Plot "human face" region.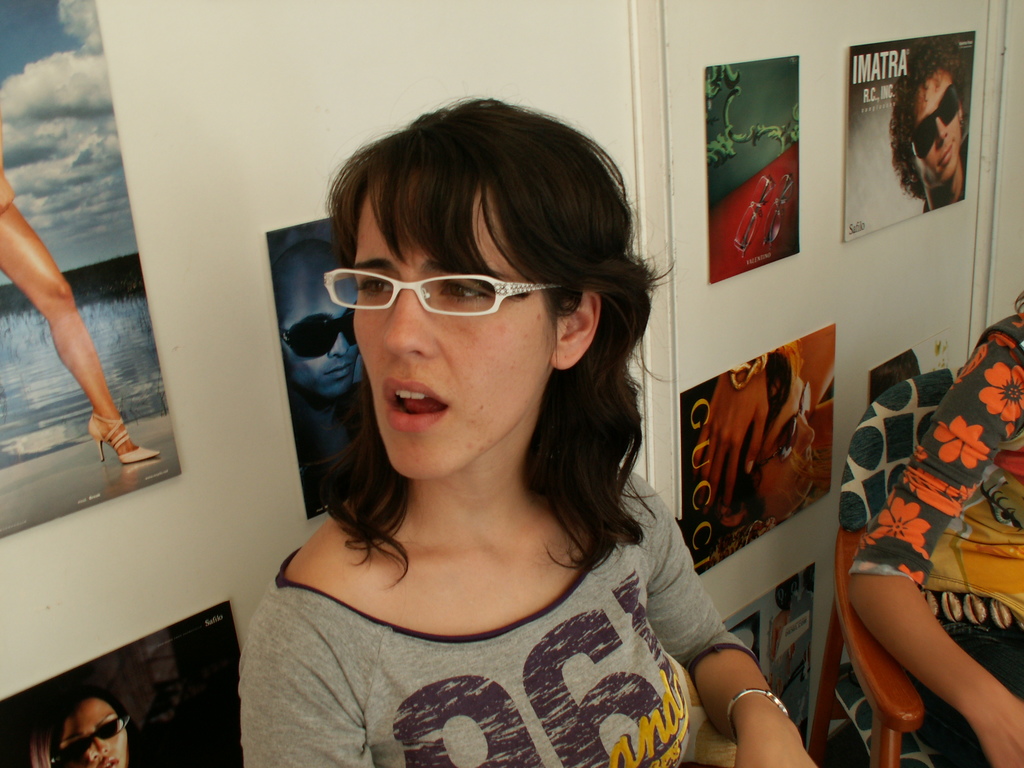
Plotted at detection(911, 67, 964, 193).
